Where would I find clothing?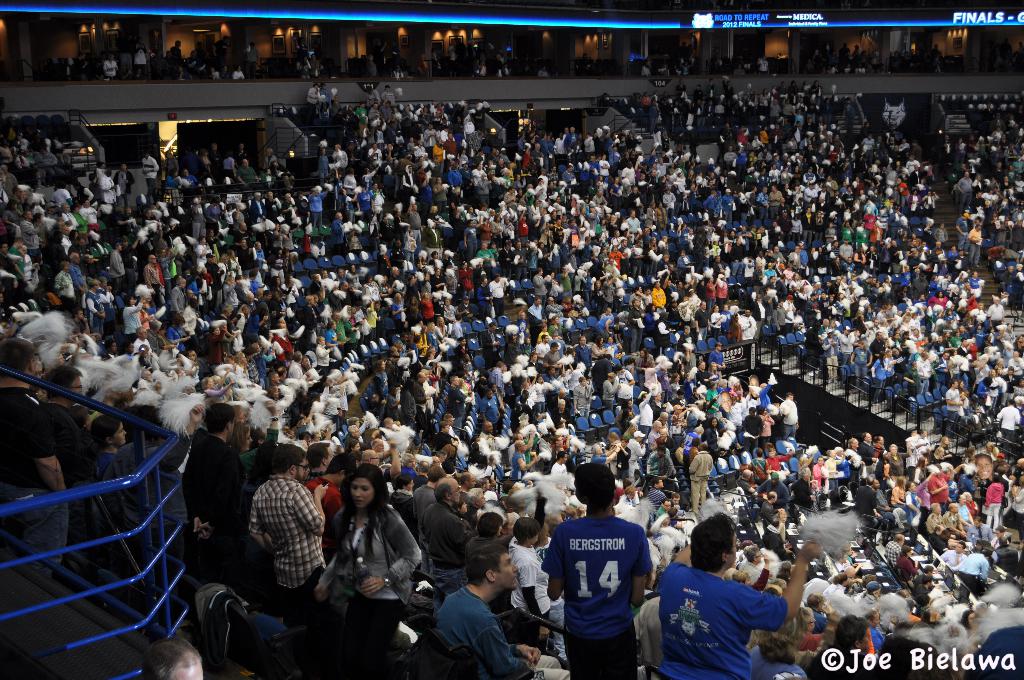
At (x1=333, y1=149, x2=348, y2=170).
